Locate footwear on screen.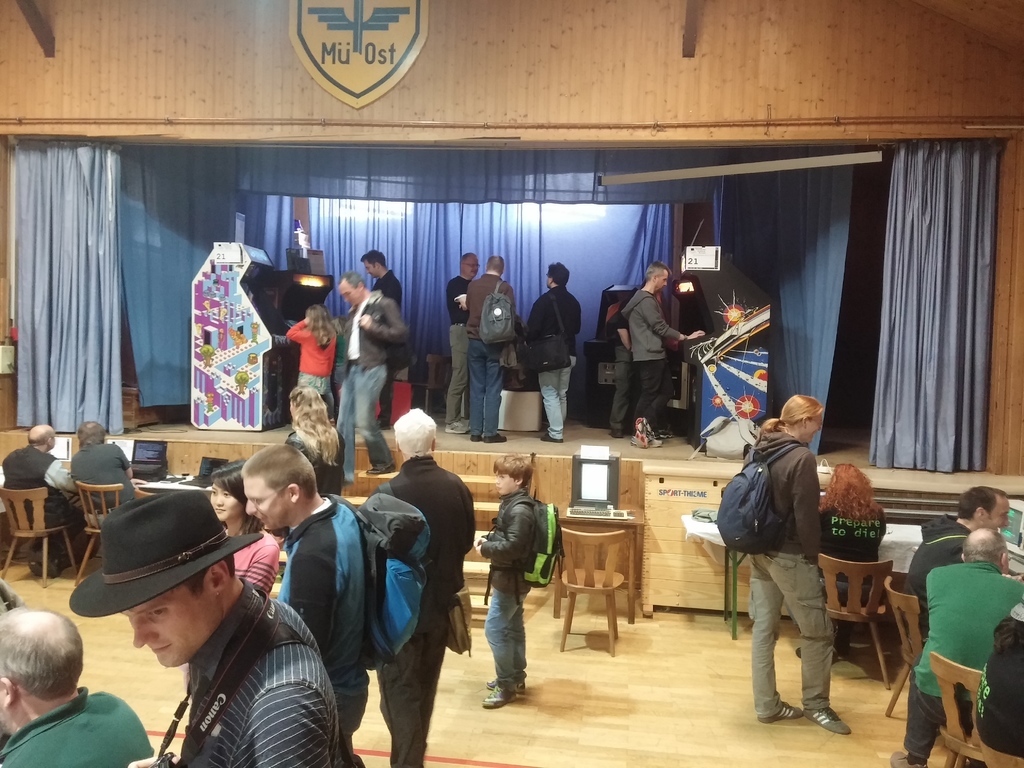
On screen at 838:636:846:664.
